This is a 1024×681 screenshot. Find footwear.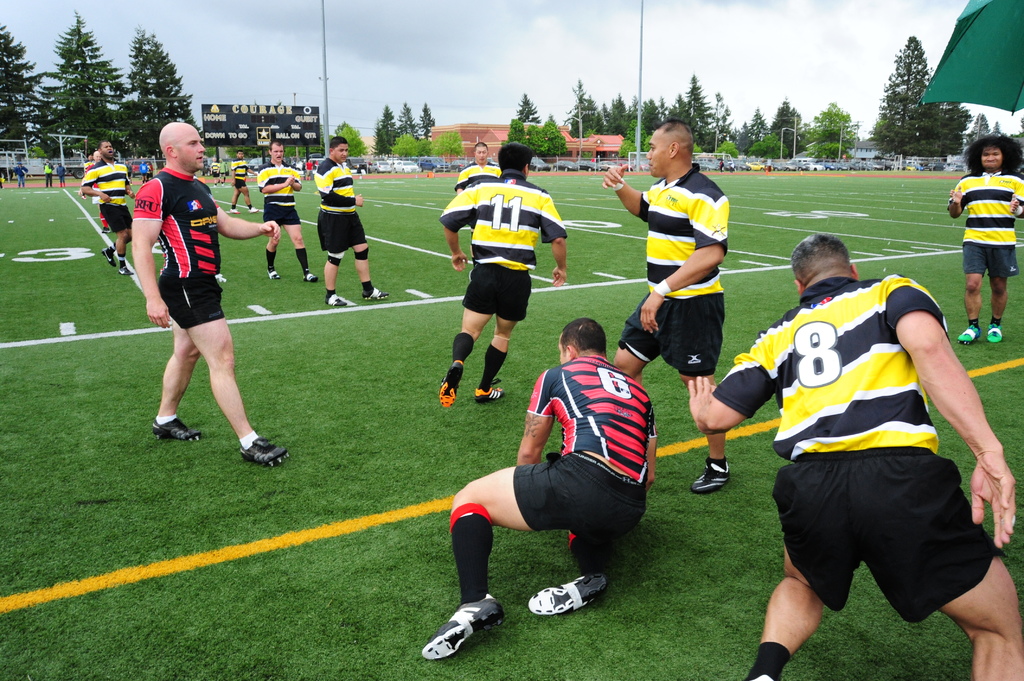
Bounding box: [358,285,388,301].
